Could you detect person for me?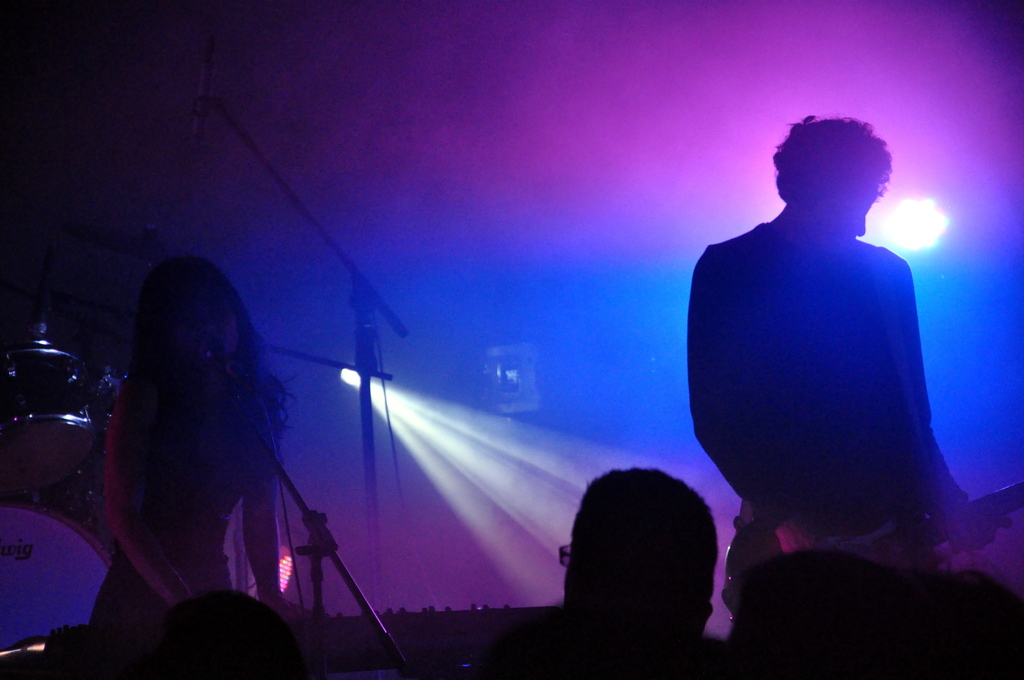
Detection result: (x1=144, y1=583, x2=314, y2=679).
